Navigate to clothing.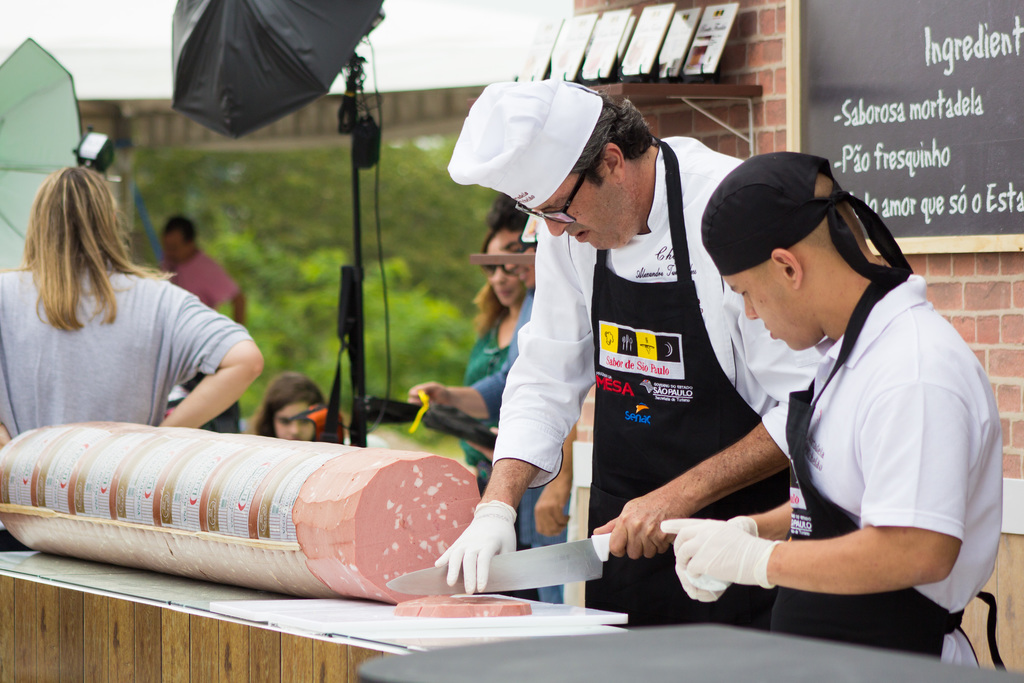
Navigation target: <bbox>476, 290, 568, 600</bbox>.
